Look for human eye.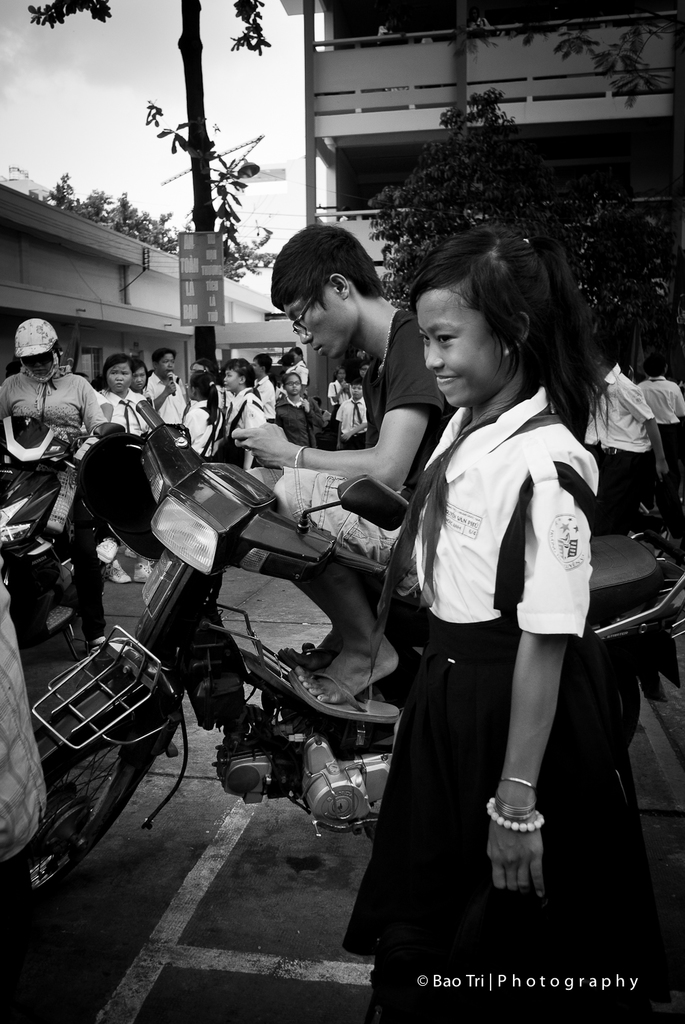
Found: pyautogui.locateOnScreen(437, 328, 454, 352).
